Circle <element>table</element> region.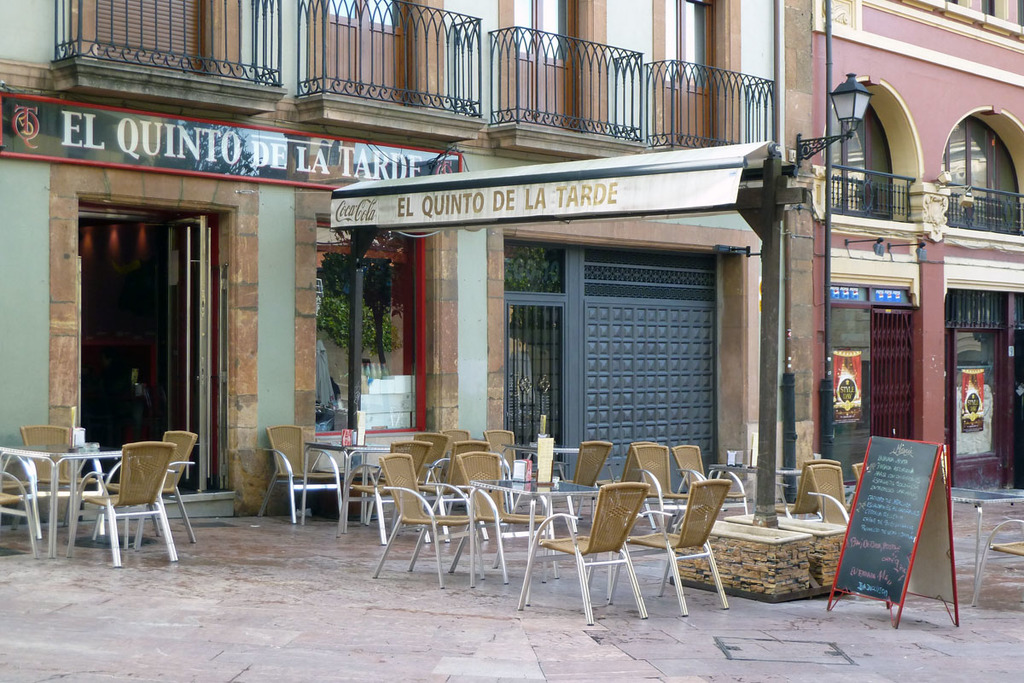
Region: rect(948, 482, 1023, 605).
